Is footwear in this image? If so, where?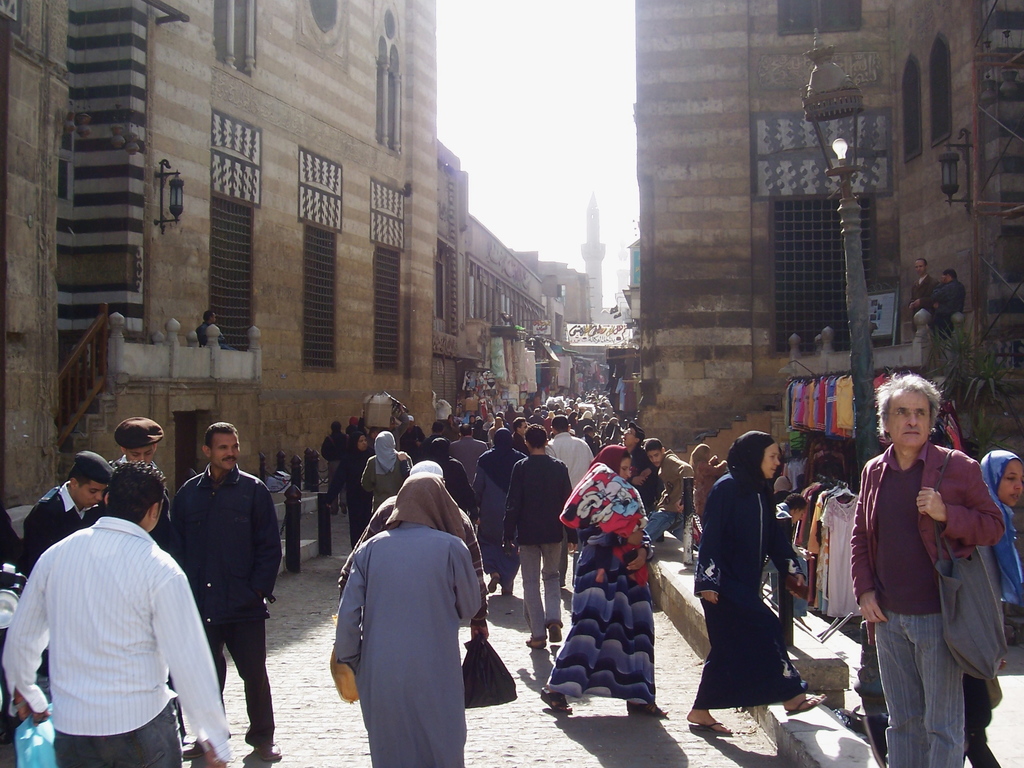
Yes, at [832, 704, 864, 736].
